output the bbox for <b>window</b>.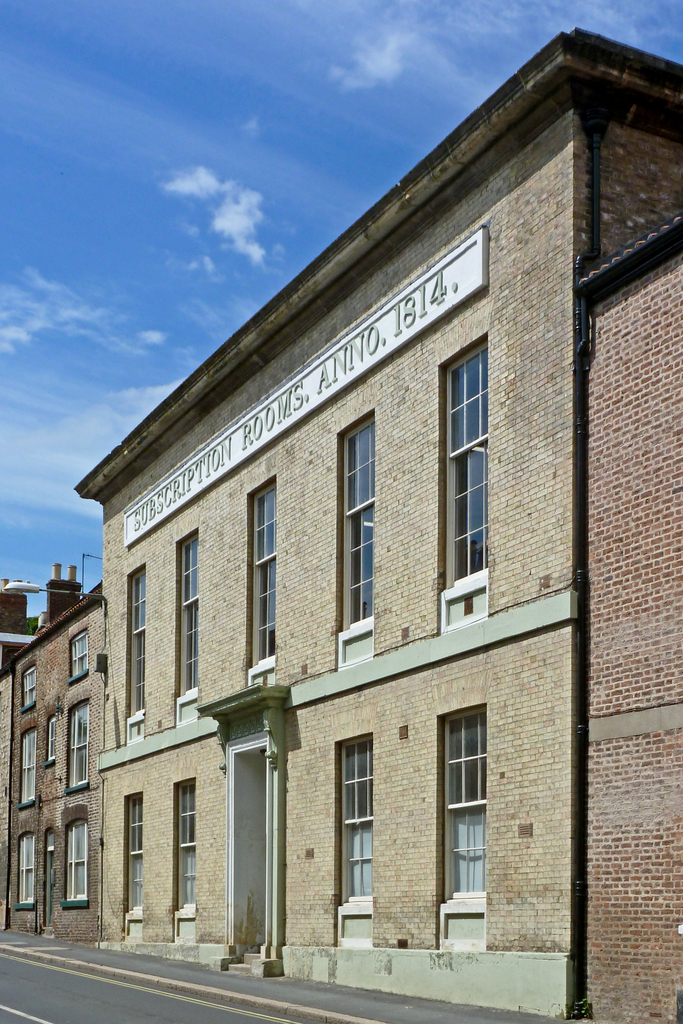
69/627/89/687.
